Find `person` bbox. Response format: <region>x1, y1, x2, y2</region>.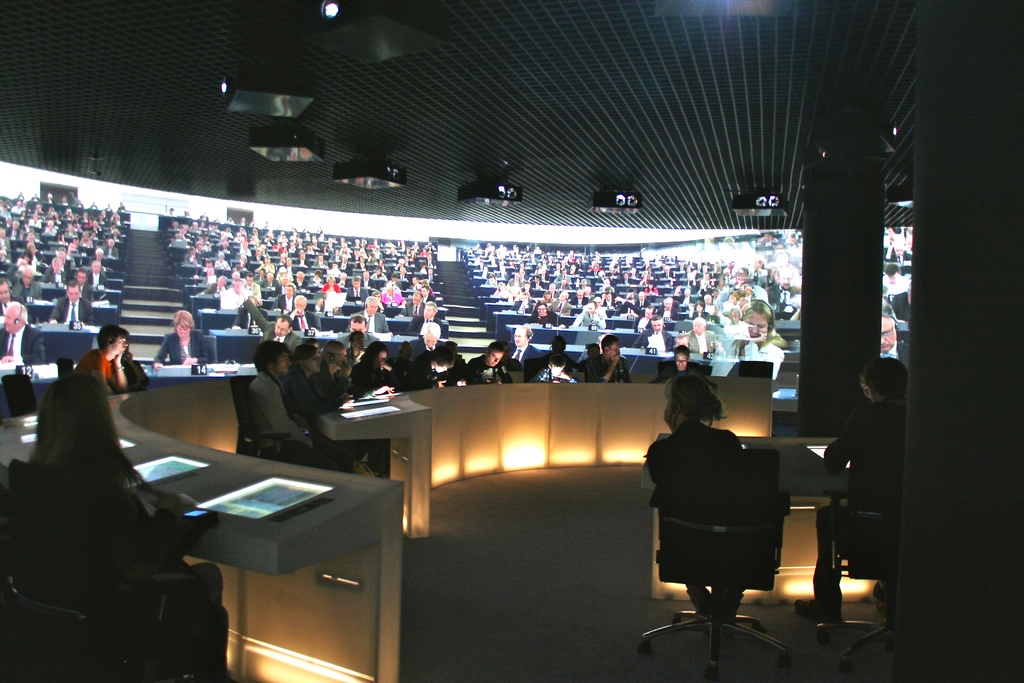
<region>50, 279, 92, 322</region>.
